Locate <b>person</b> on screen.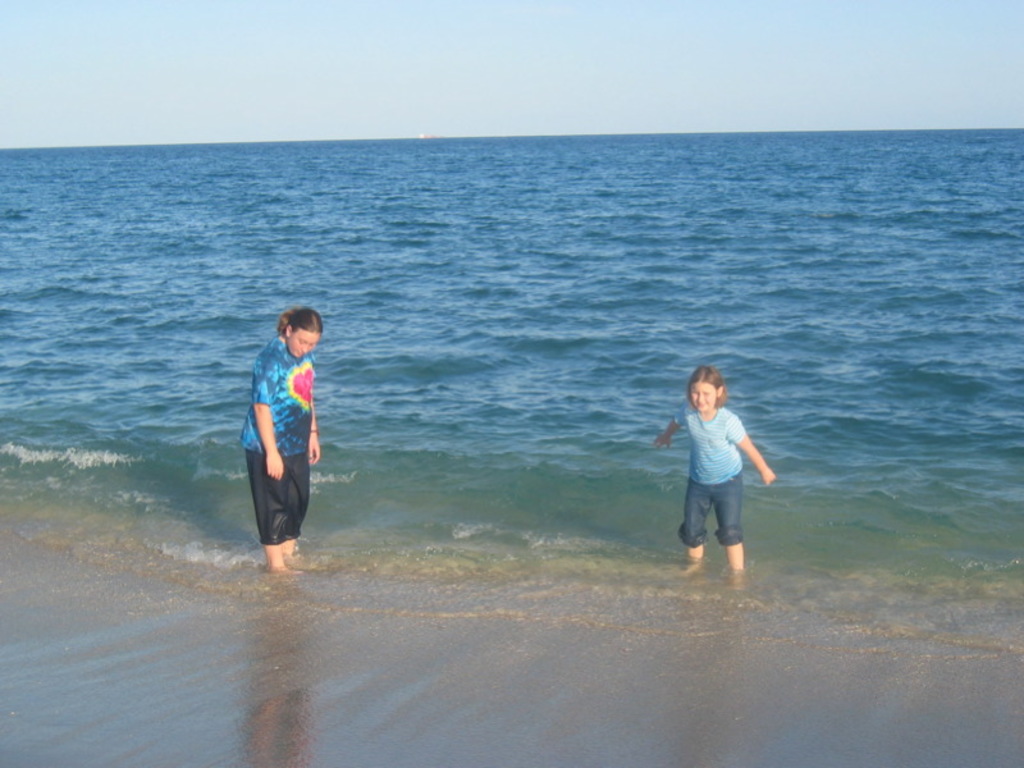
On screen at bbox=(654, 362, 778, 576).
